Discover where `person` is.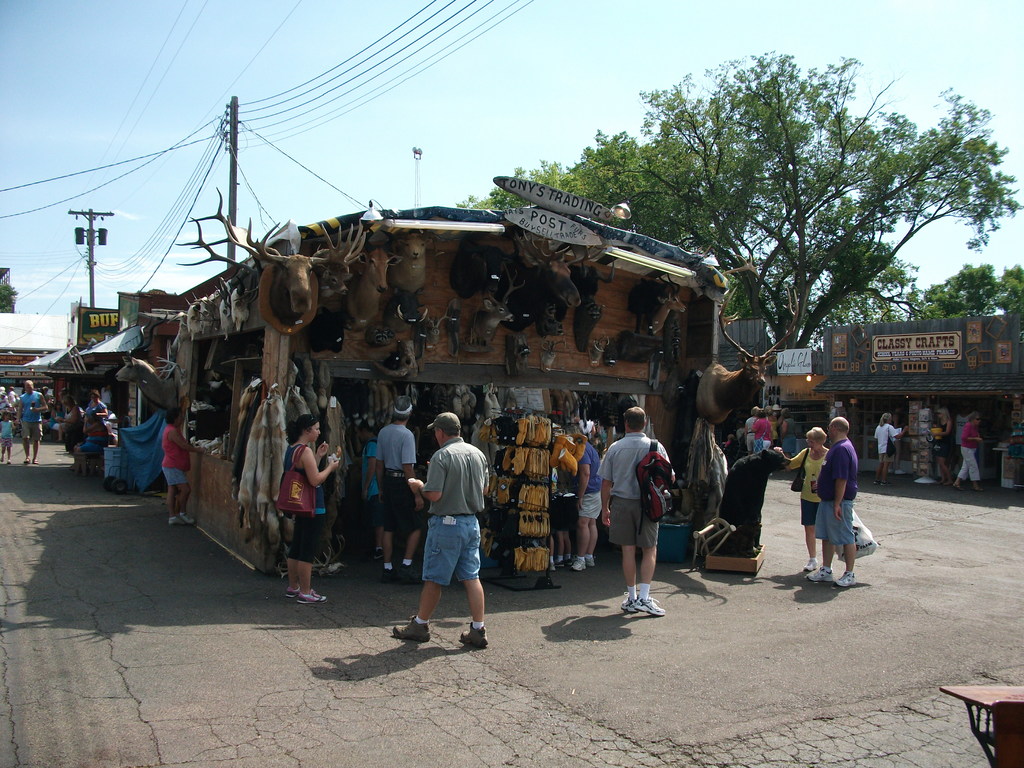
Discovered at (left=773, top=426, right=833, bottom=571).
